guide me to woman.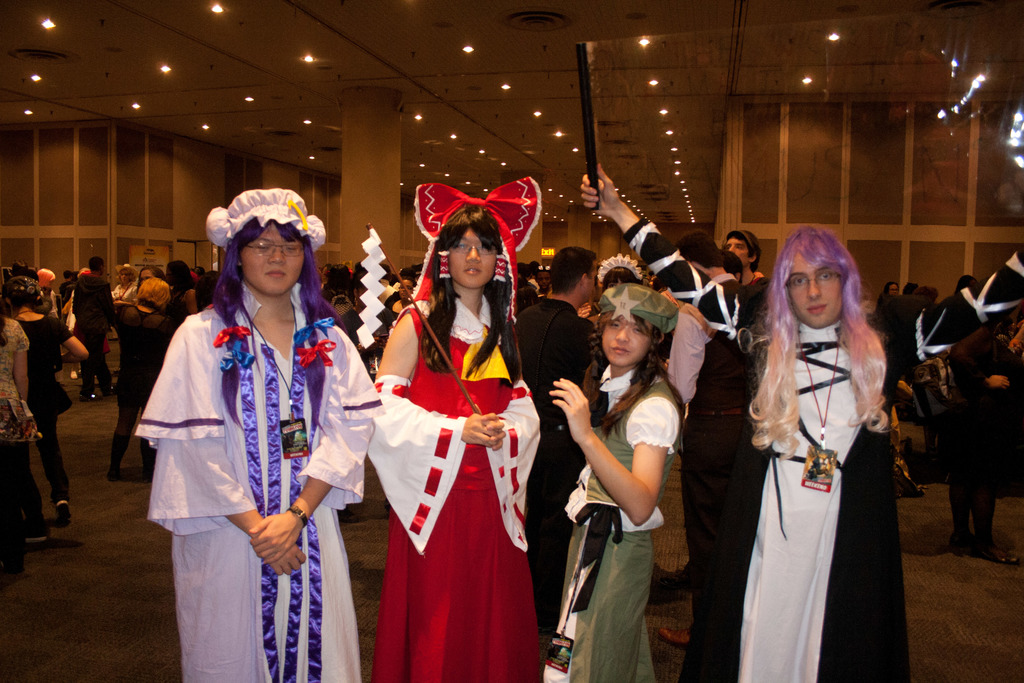
Guidance: (x1=540, y1=283, x2=687, y2=682).
